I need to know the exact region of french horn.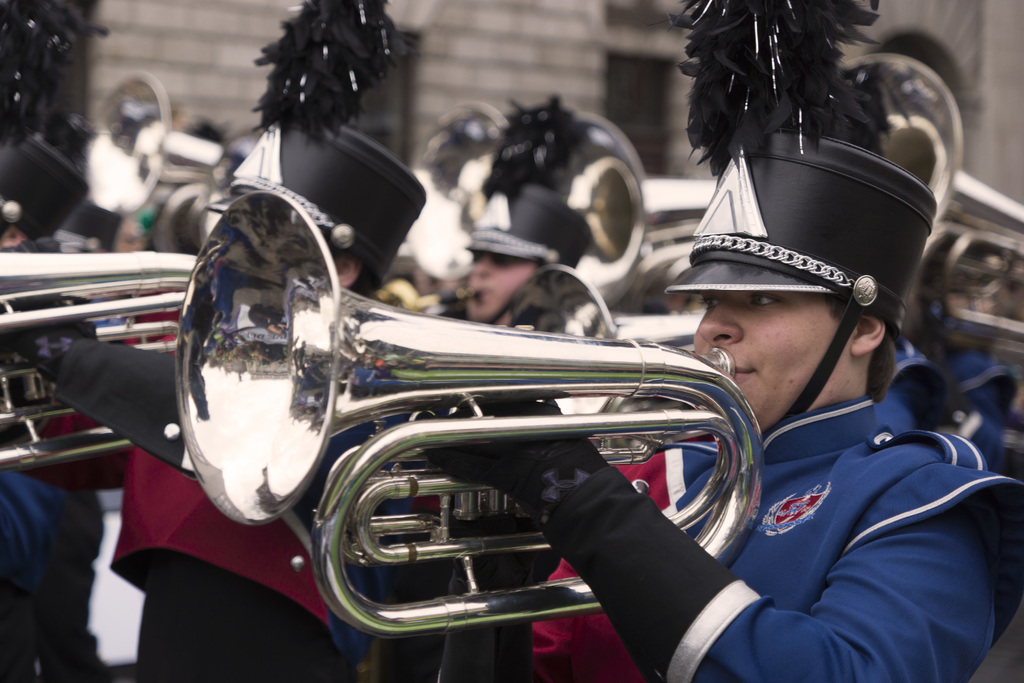
Region: region(831, 50, 1023, 357).
